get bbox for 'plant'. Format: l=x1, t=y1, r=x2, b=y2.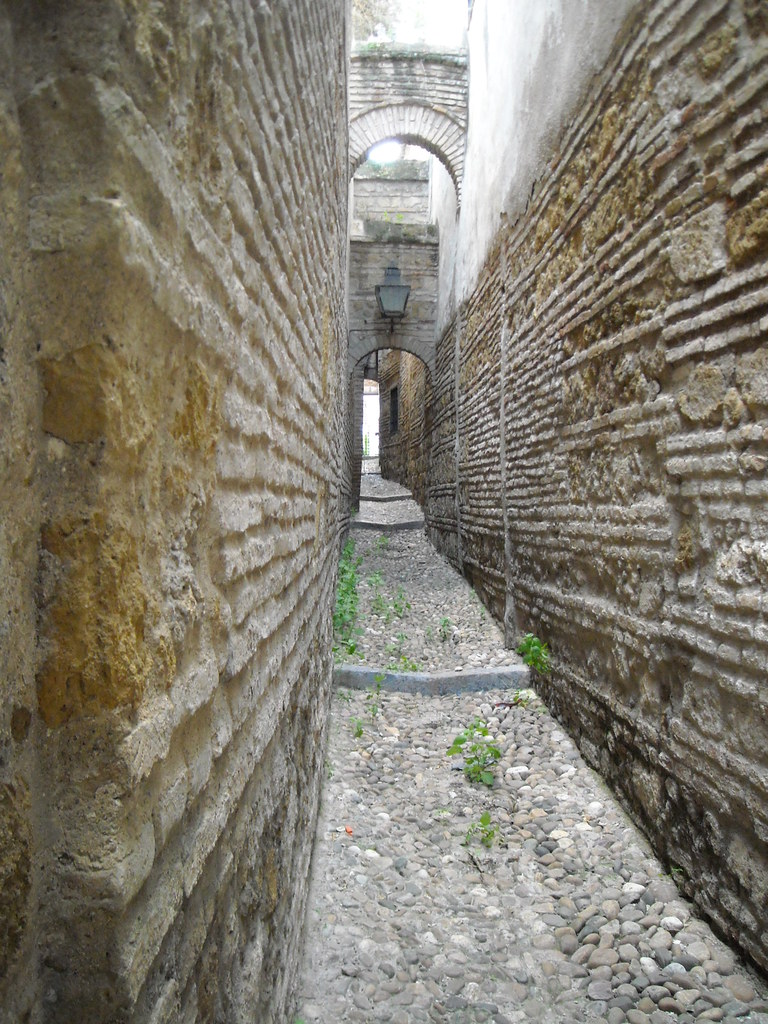
l=428, t=611, r=450, b=641.
